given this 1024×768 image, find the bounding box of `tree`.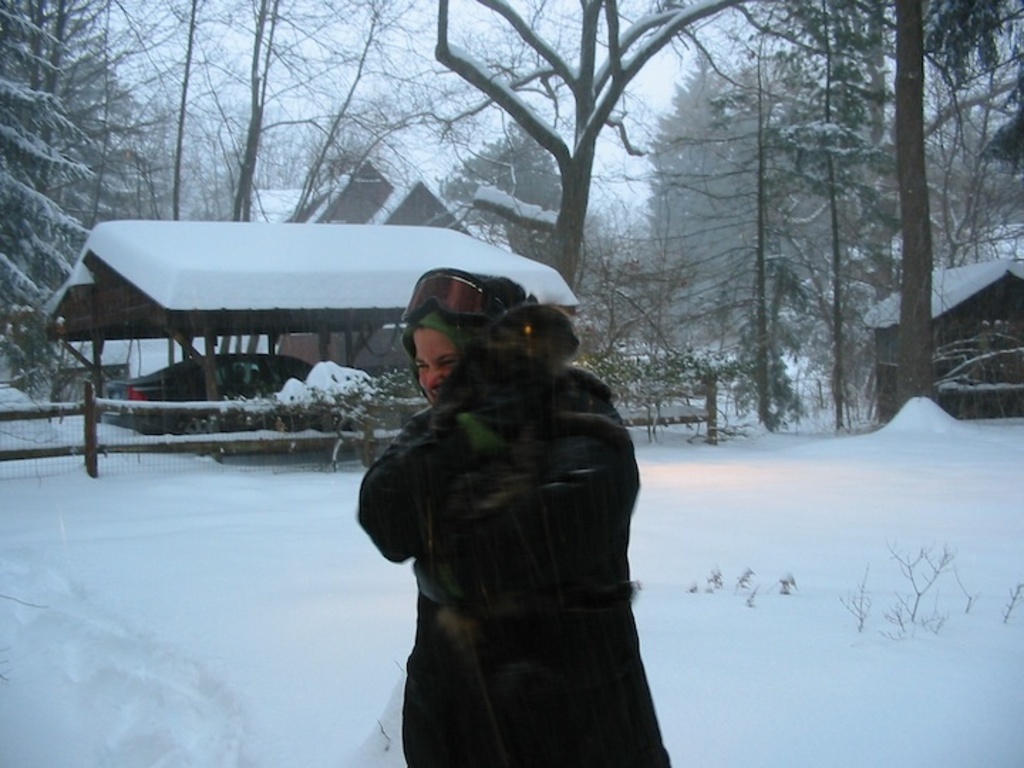
101 0 250 233.
